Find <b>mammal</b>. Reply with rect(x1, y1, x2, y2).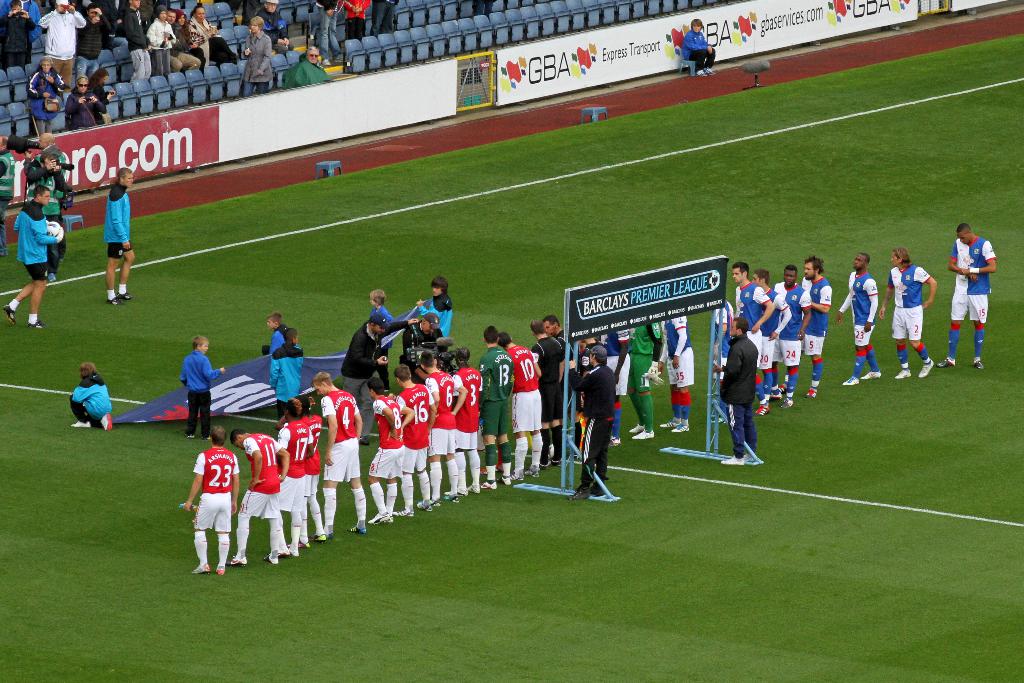
rect(938, 225, 997, 368).
